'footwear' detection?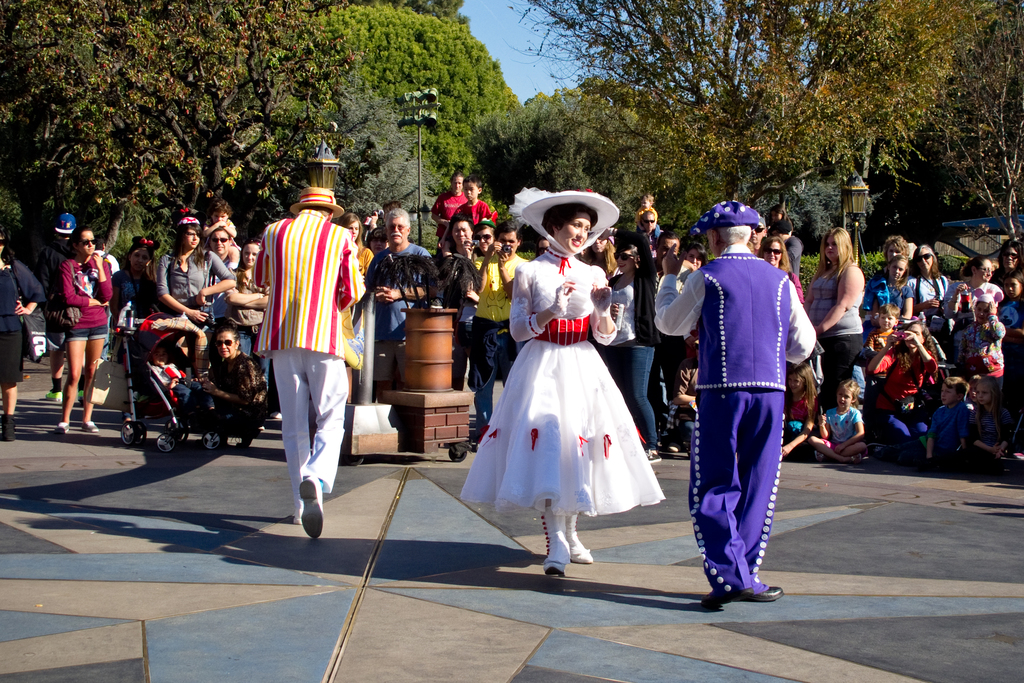
[665,445,677,454]
